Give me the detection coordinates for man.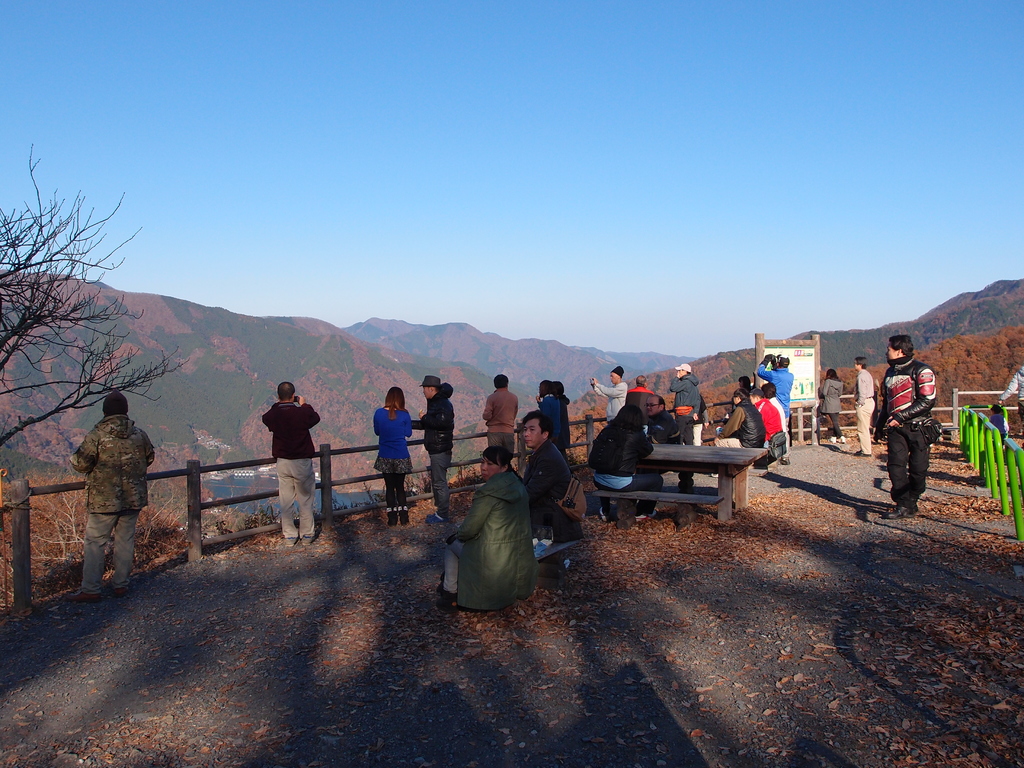
(632, 378, 652, 422).
